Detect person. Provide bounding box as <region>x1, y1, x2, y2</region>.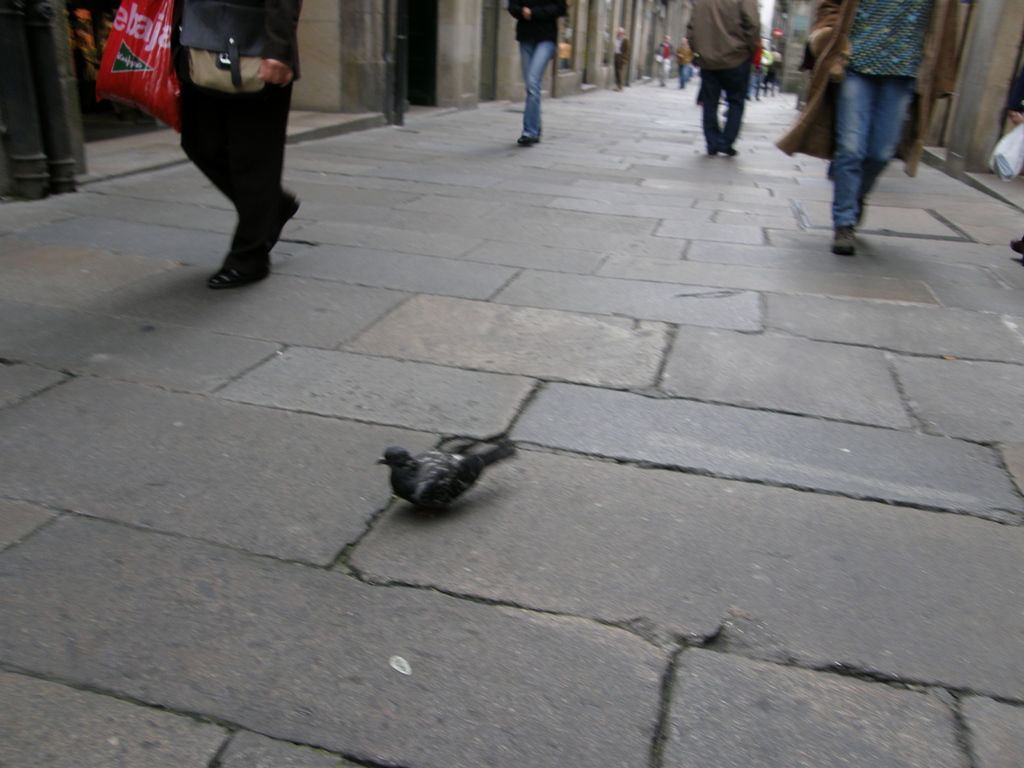
<region>168, 0, 301, 285</region>.
